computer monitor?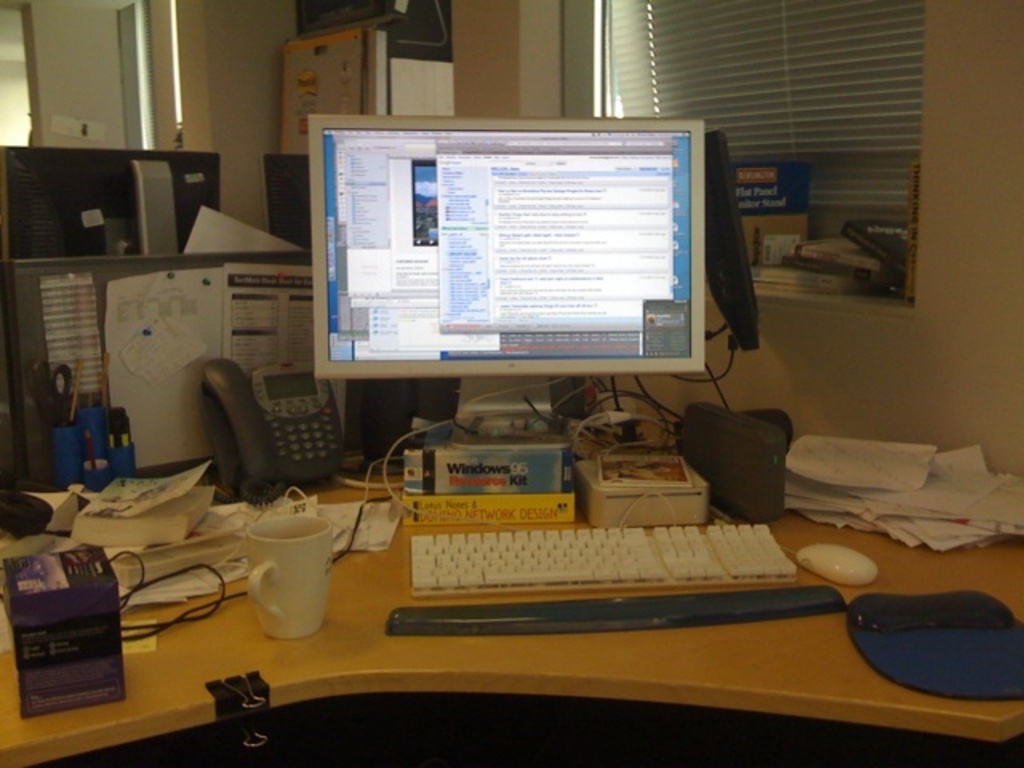
(x1=307, y1=115, x2=706, y2=445)
